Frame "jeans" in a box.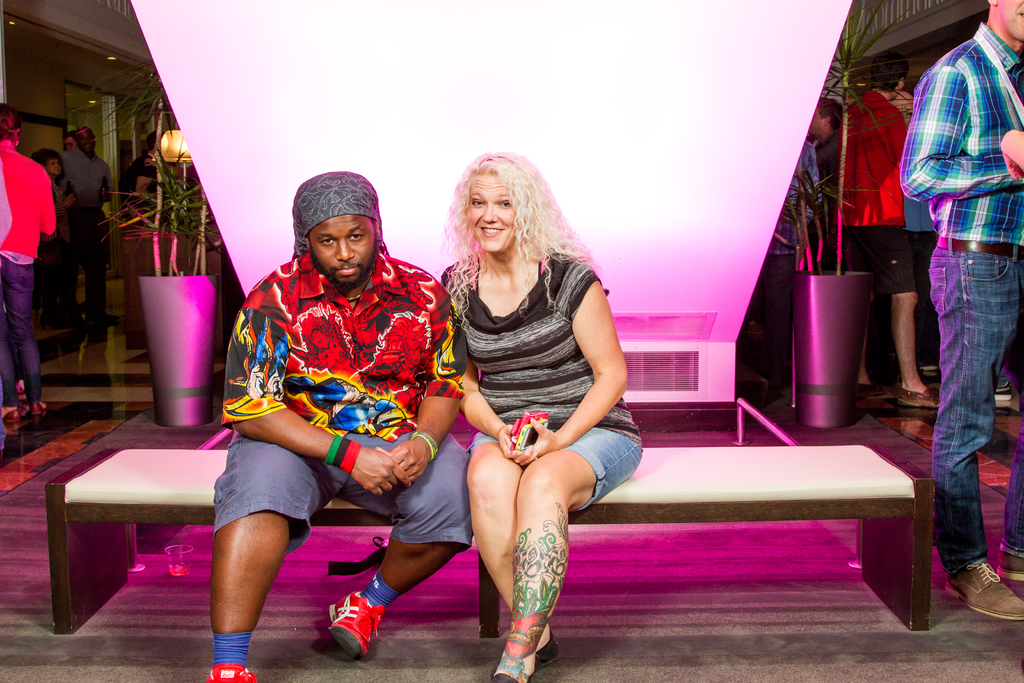
Rect(0, 259, 33, 412).
